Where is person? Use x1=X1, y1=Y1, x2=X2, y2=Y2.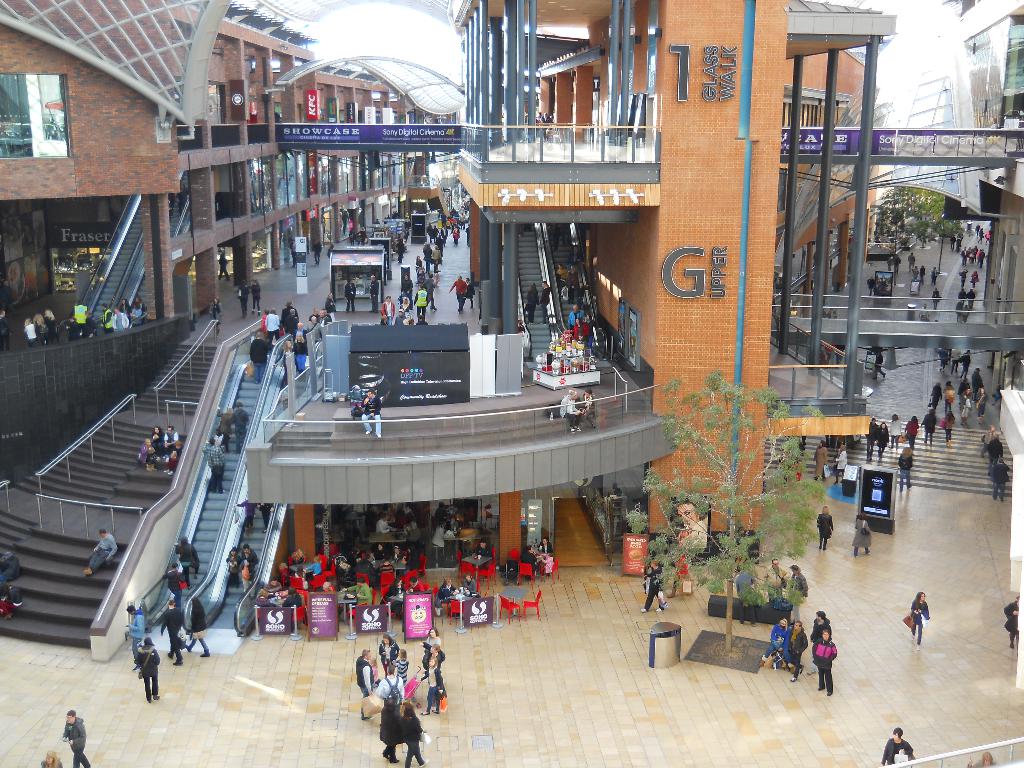
x1=1002, y1=594, x2=1020, y2=650.
